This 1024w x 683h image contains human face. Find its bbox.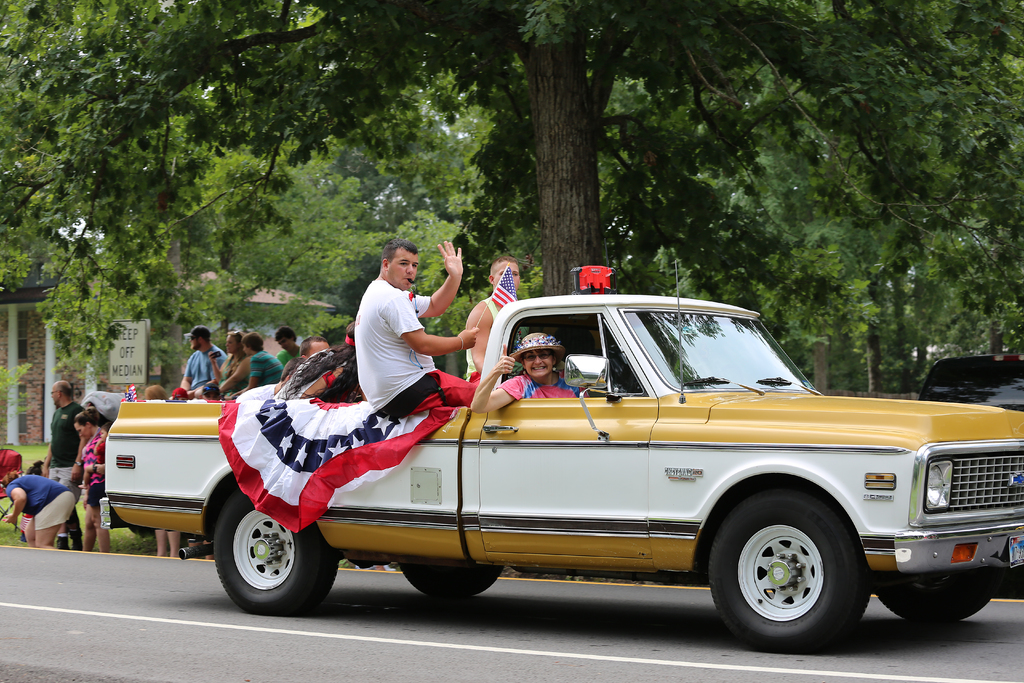
x1=522, y1=352, x2=556, y2=375.
